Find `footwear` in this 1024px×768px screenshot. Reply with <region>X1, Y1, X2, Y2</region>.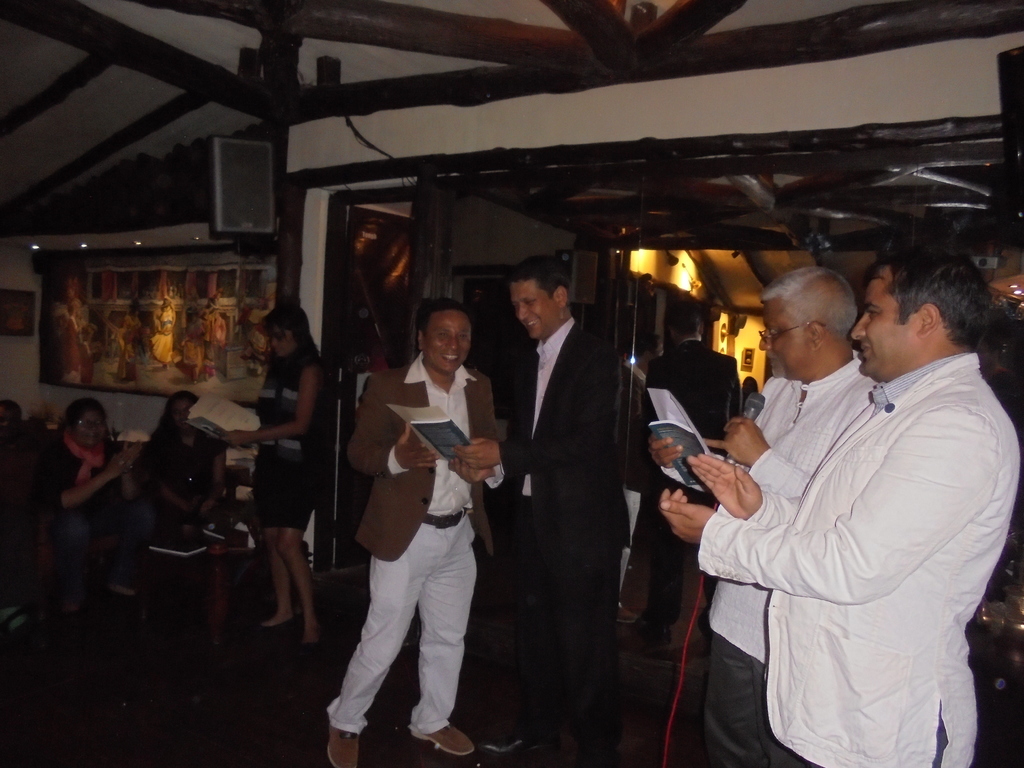
<region>302, 631, 326, 654</region>.
